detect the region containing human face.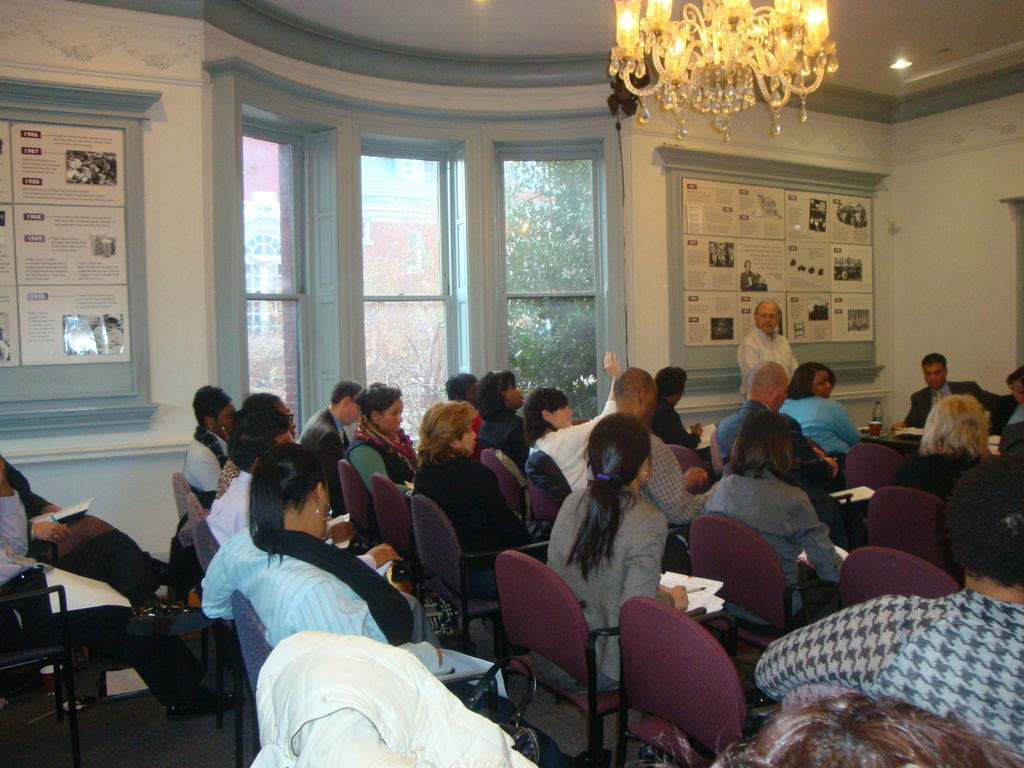
811,367,836,396.
